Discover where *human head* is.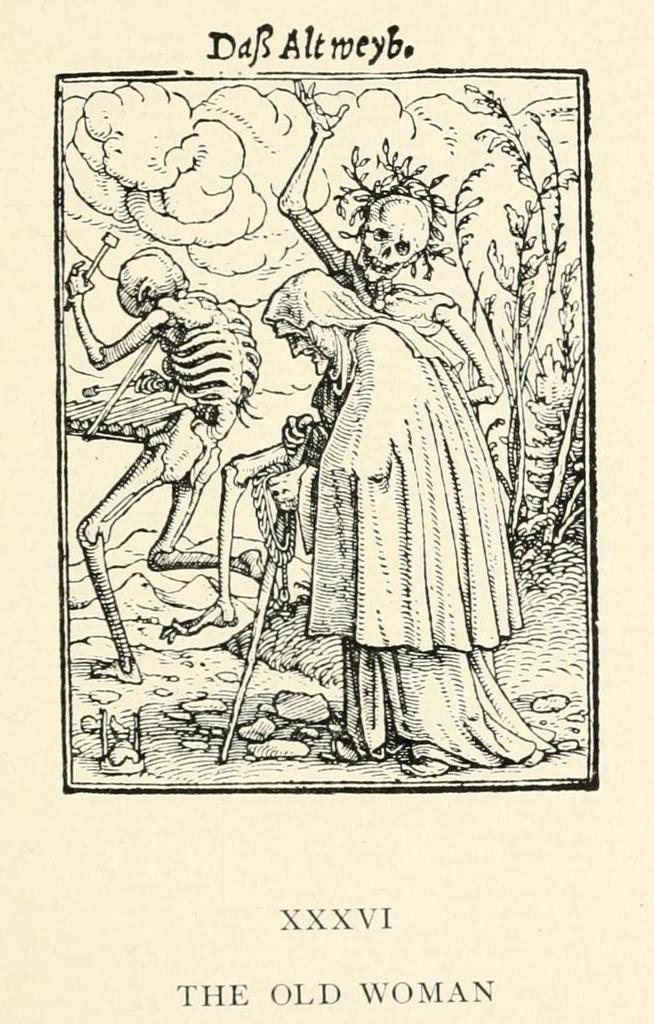
Discovered at BBox(353, 197, 431, 285).
